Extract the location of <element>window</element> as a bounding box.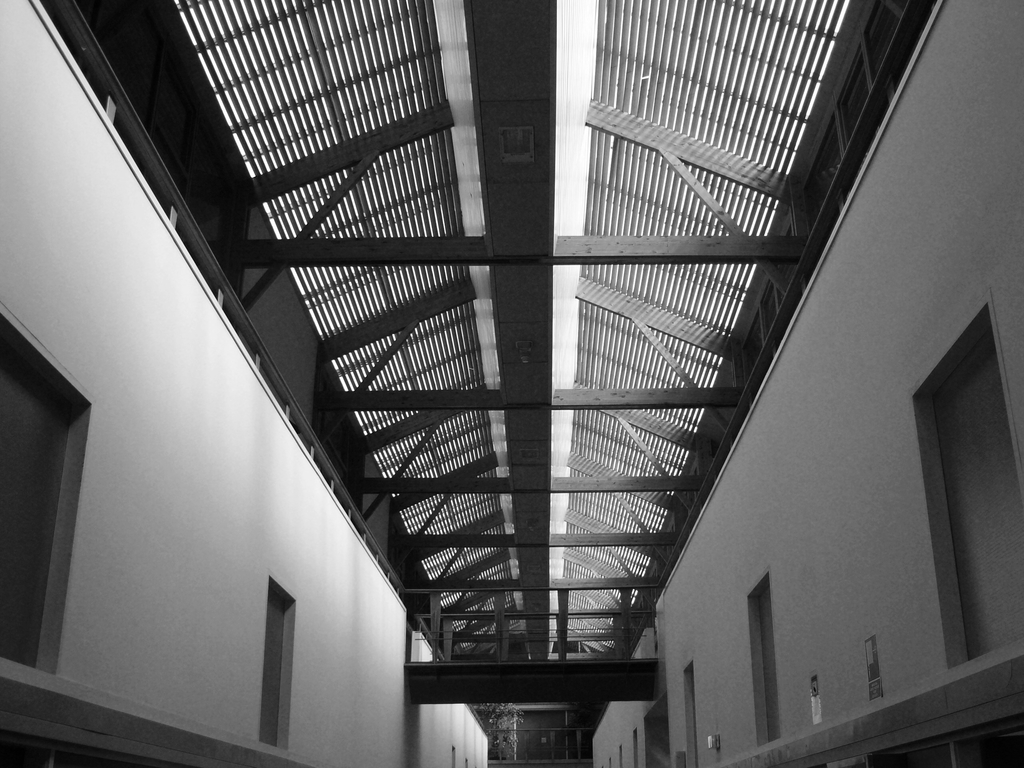
bbox=[749, 577, 781, 740].
